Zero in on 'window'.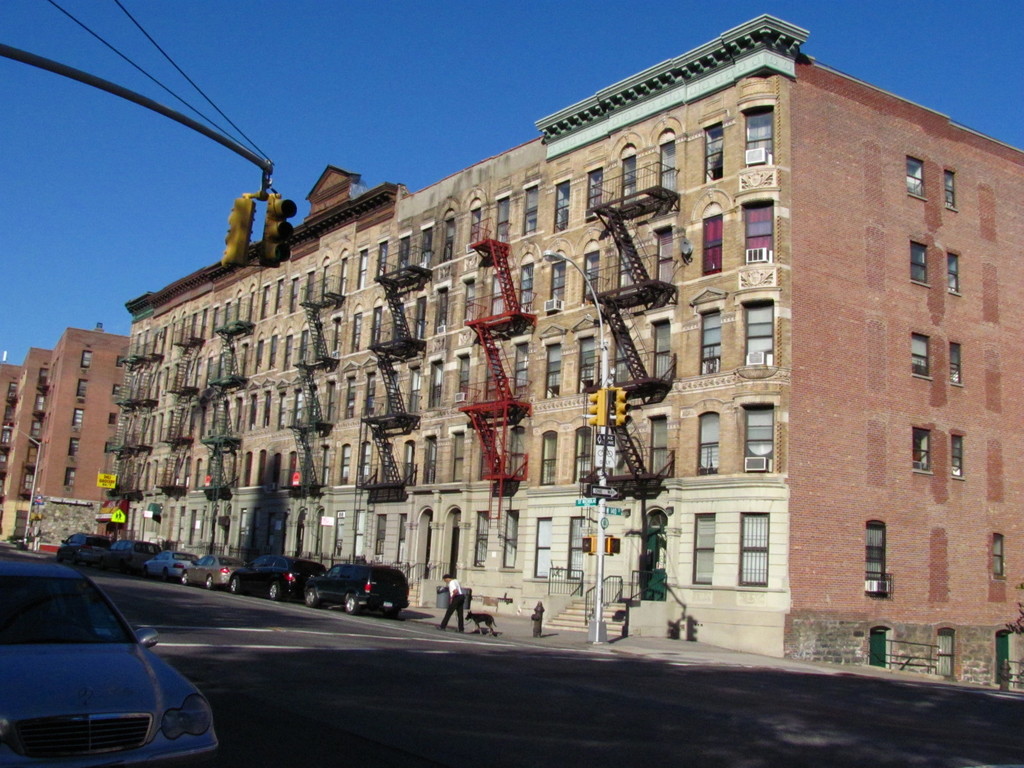
Zeroed in: [413, 299, 420, 332].
